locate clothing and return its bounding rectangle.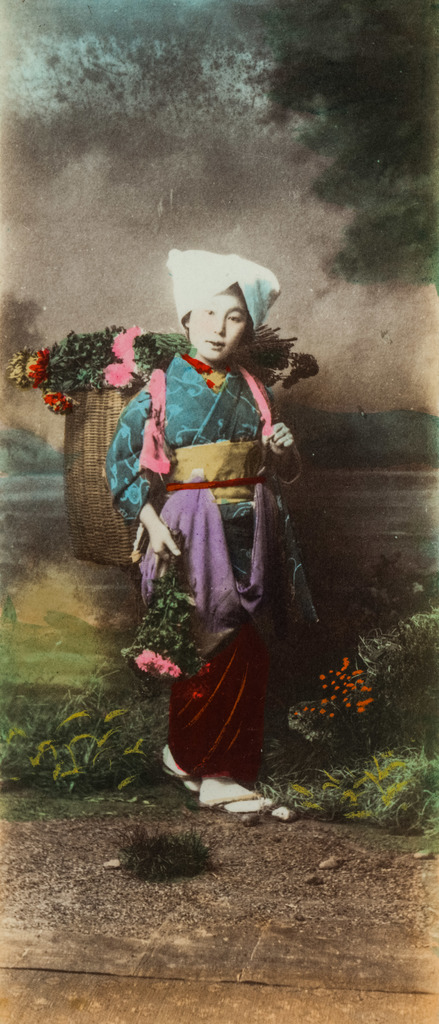
Rect(132, 308, 306, 749).
